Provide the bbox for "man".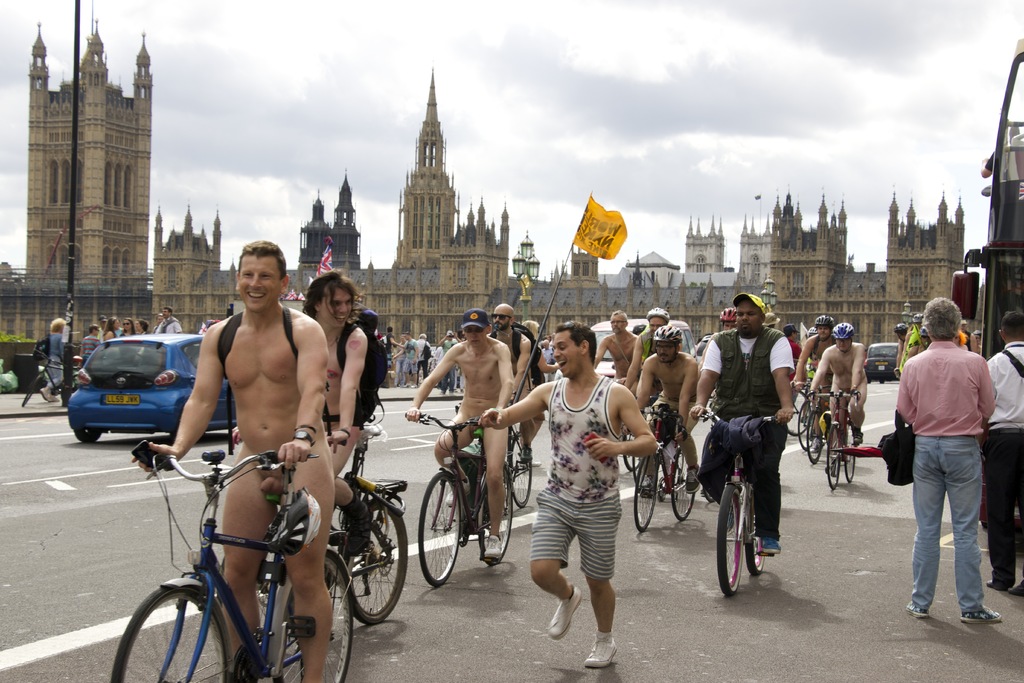
798,310,837,456.
